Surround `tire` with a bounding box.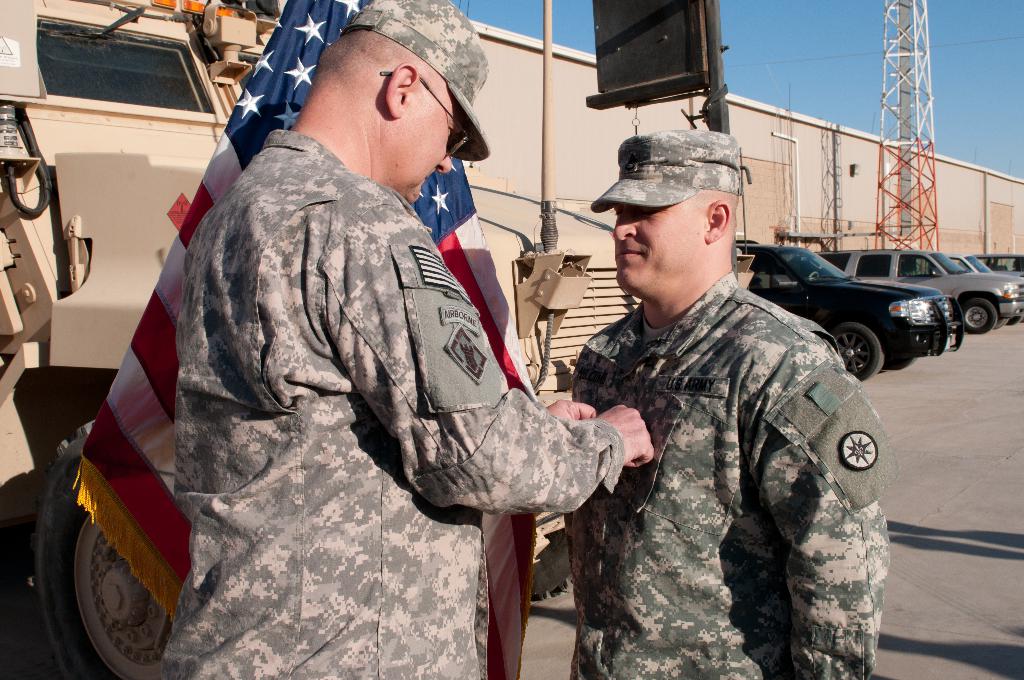
[left=38, top=418, right=173, bottom=679].
